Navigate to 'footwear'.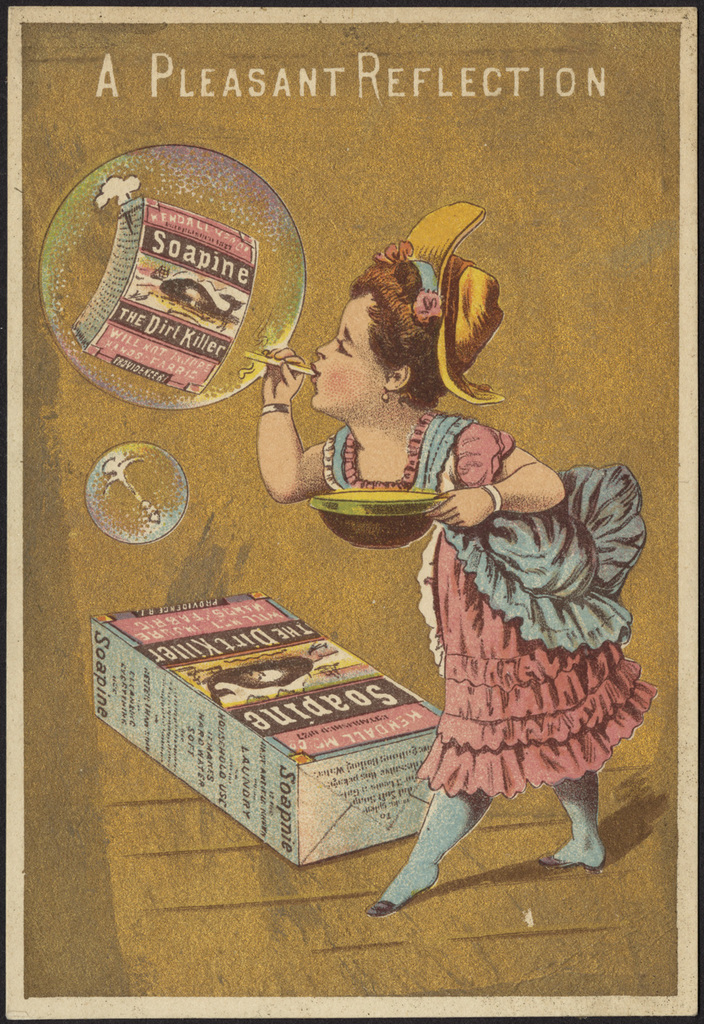
Navigation target: box=[538, 843, 610, 877].
